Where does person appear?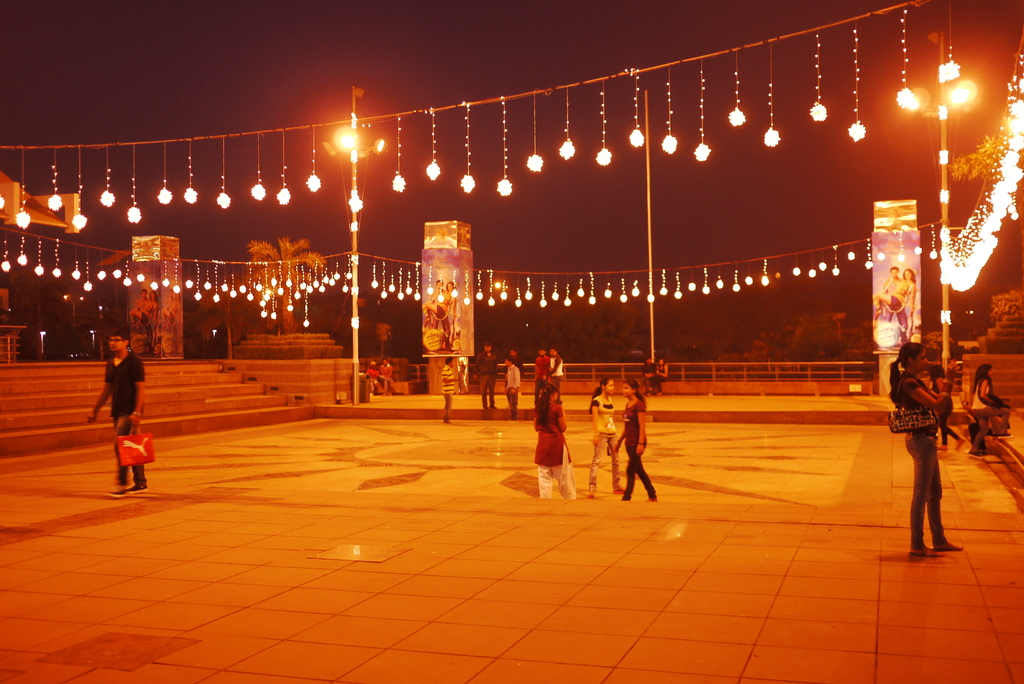
Appears at box=[532, 380, 575, 498].
